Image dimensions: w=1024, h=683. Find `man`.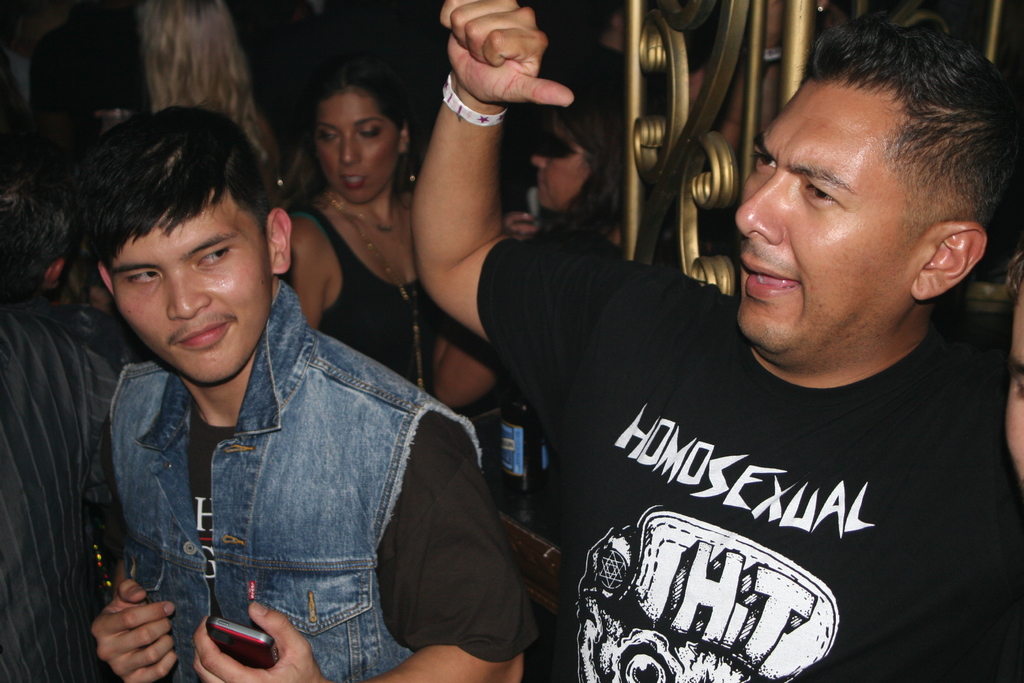
[1003, 250, 1023, 481].
